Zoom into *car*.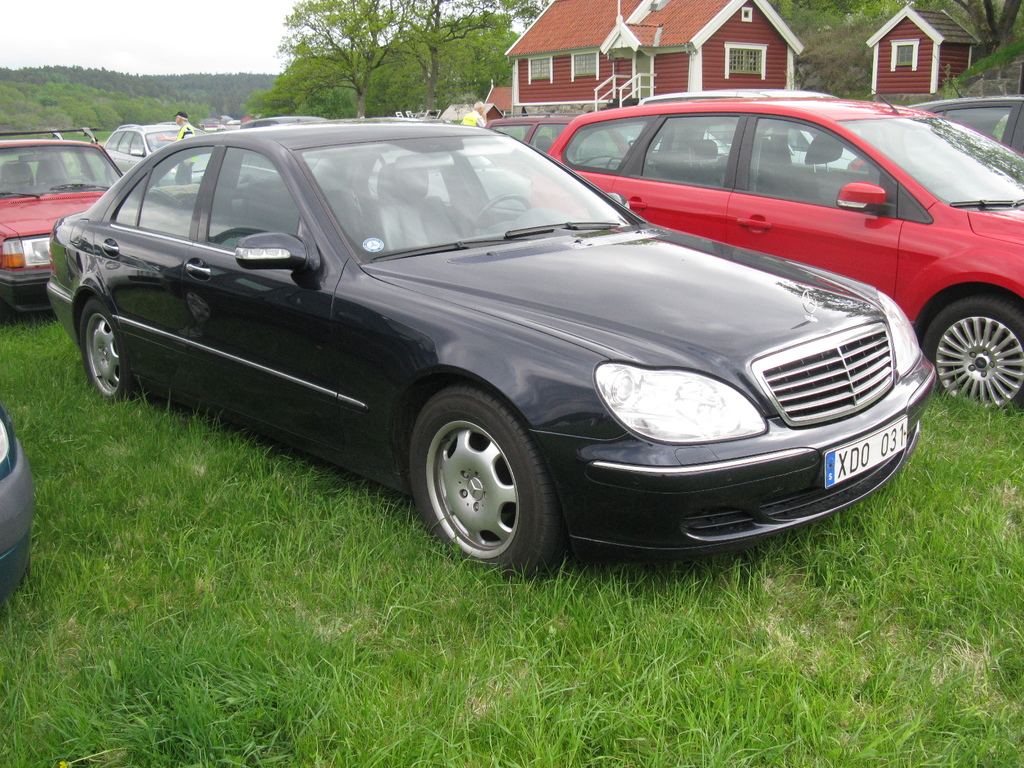
Zoom target: x1=100 y1=116 x2=202 y2=179.
